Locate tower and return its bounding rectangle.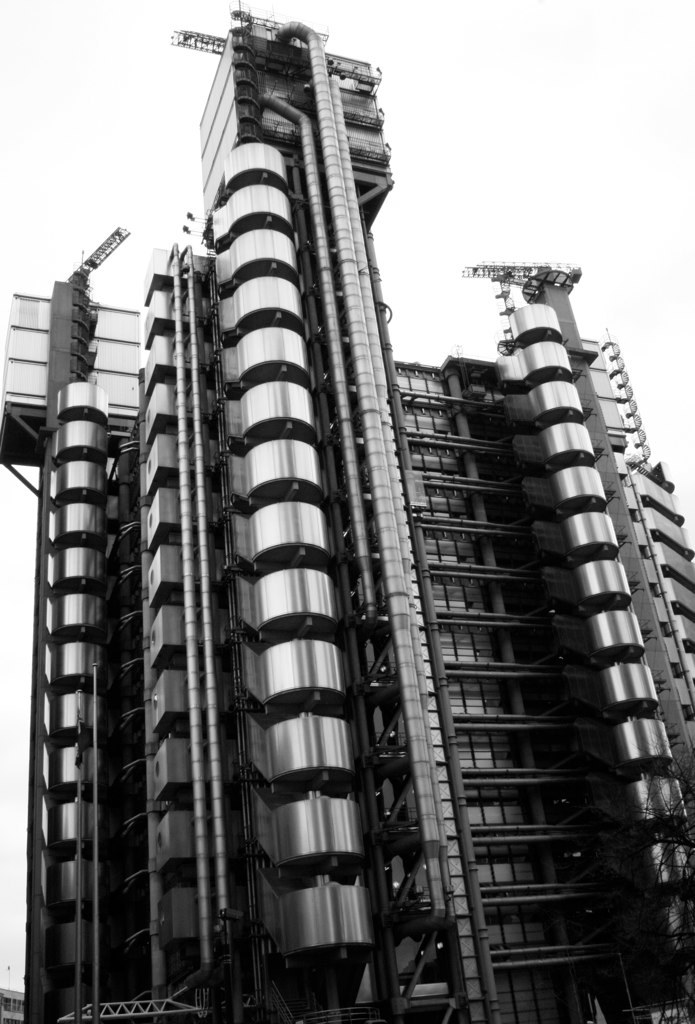
{"left": 0, "top": 0, "right": 694, "bottom": 1023}.
